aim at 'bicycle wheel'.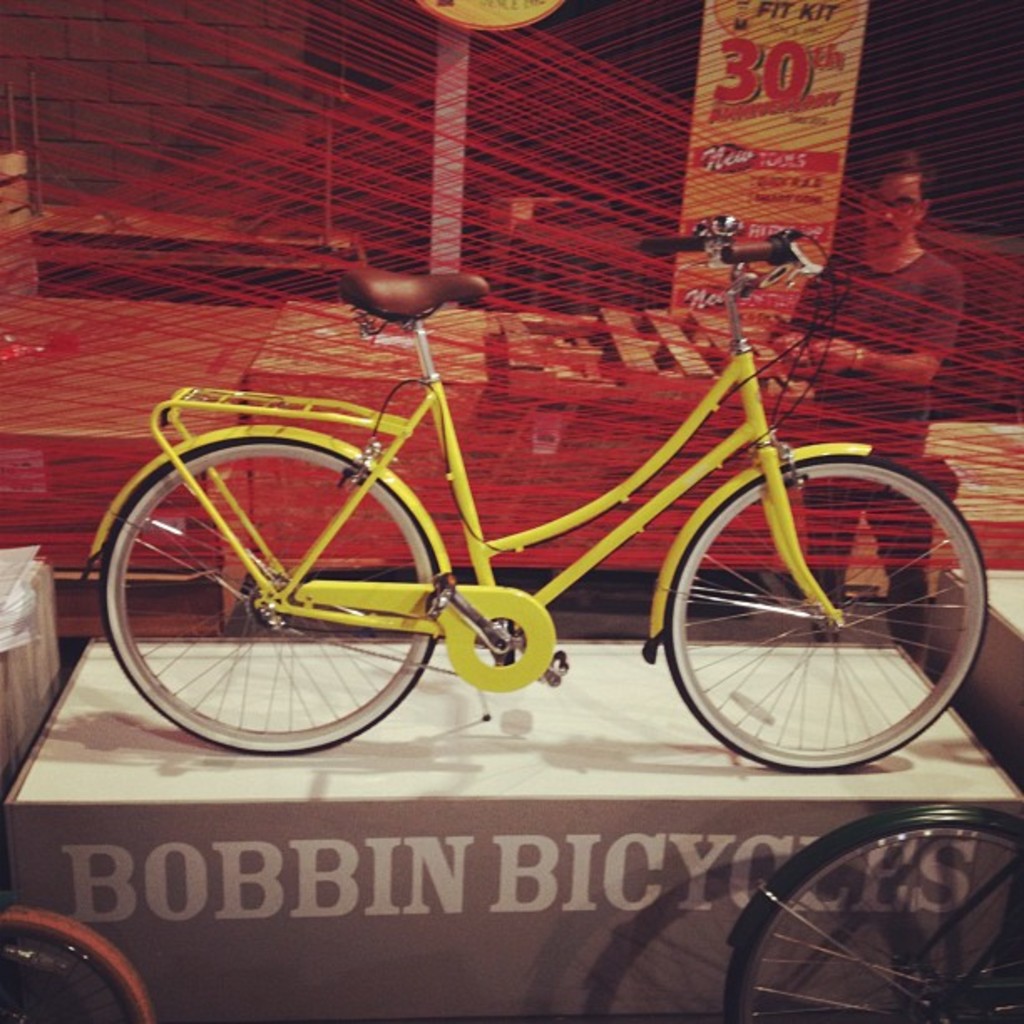
Aimed at region(723, 813, 1022, 1022).
